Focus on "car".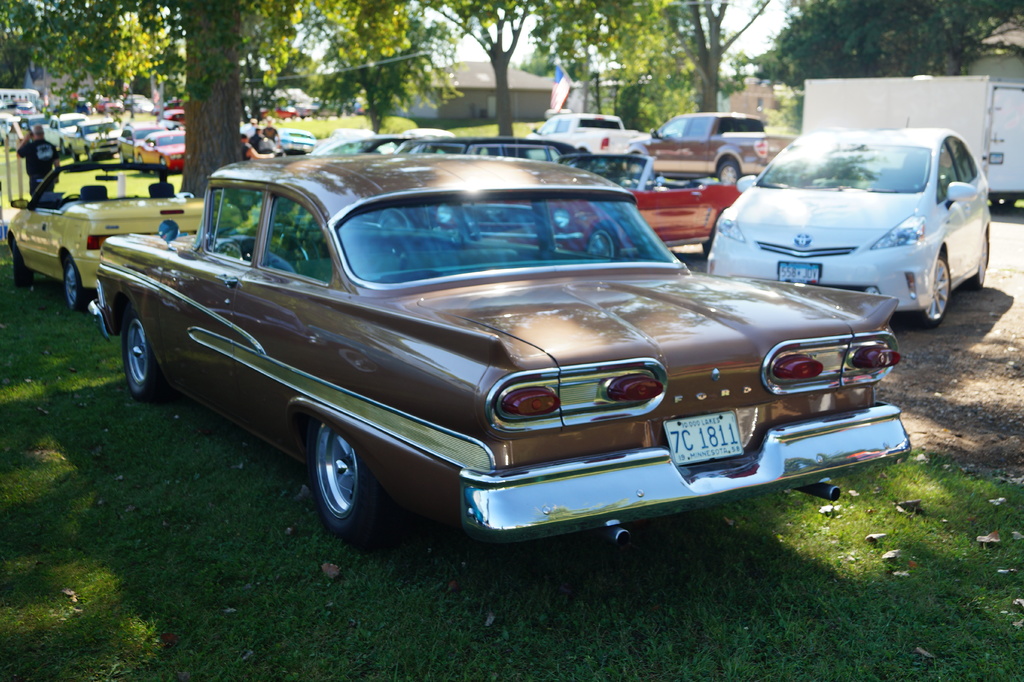
Focused at 7 165 244 310.
